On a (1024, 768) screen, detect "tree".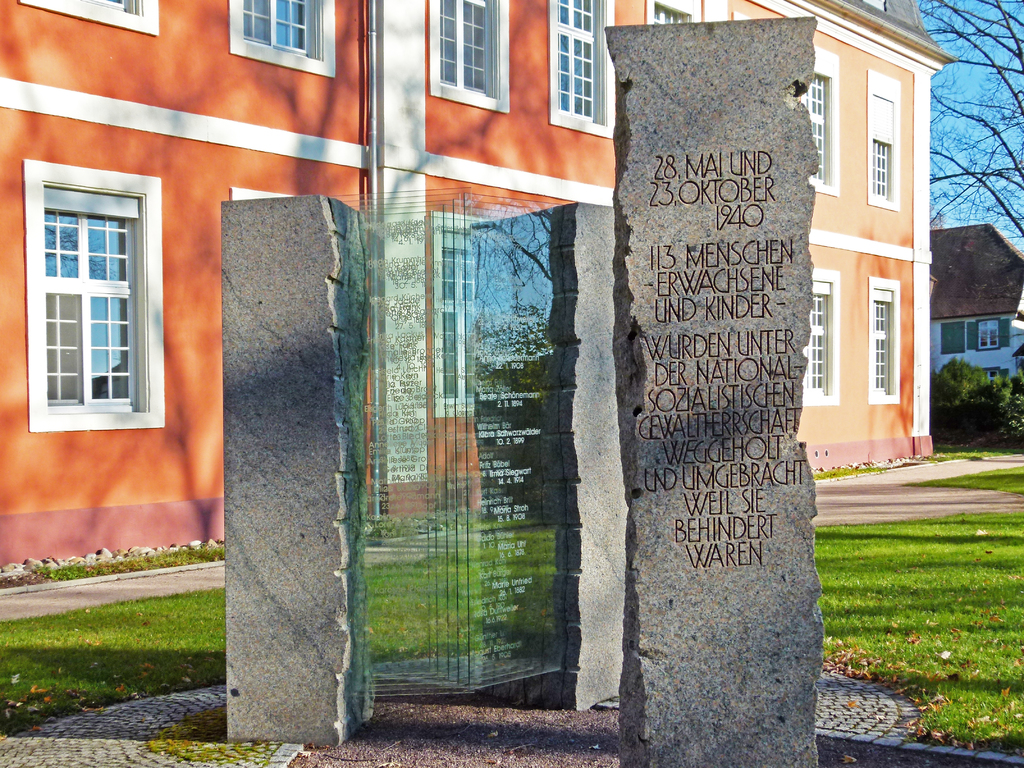
select_region(931, 0, 1023, 259).
